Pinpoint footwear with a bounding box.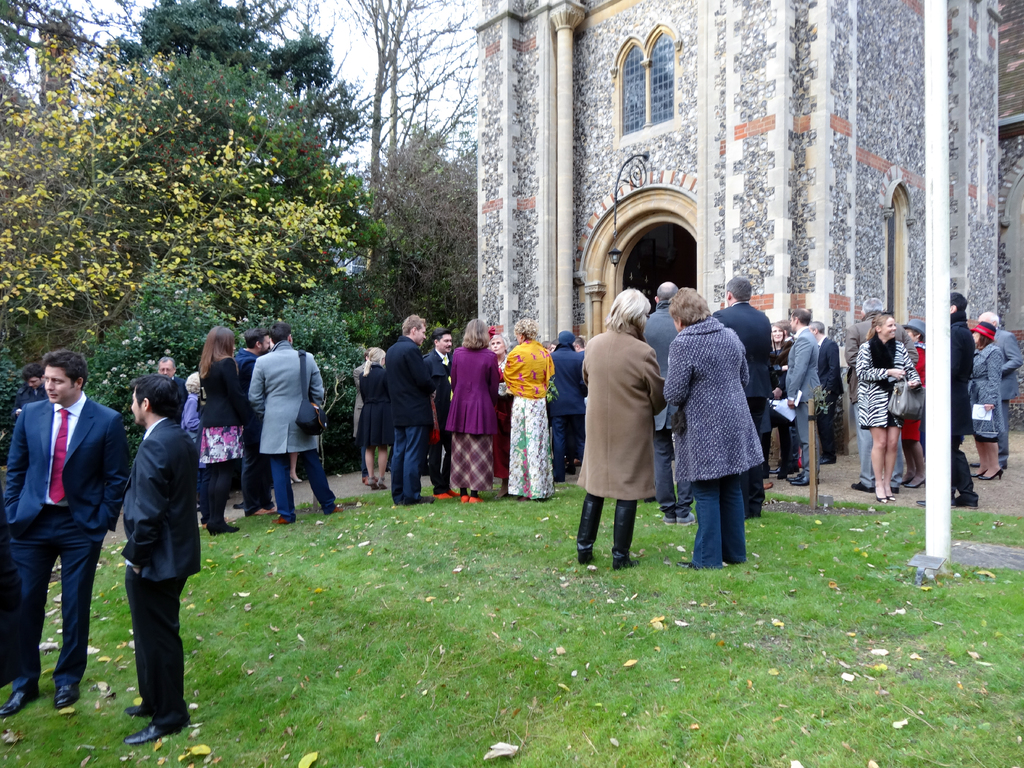
[x1=270, y1=511, x2=294, y2=523].
